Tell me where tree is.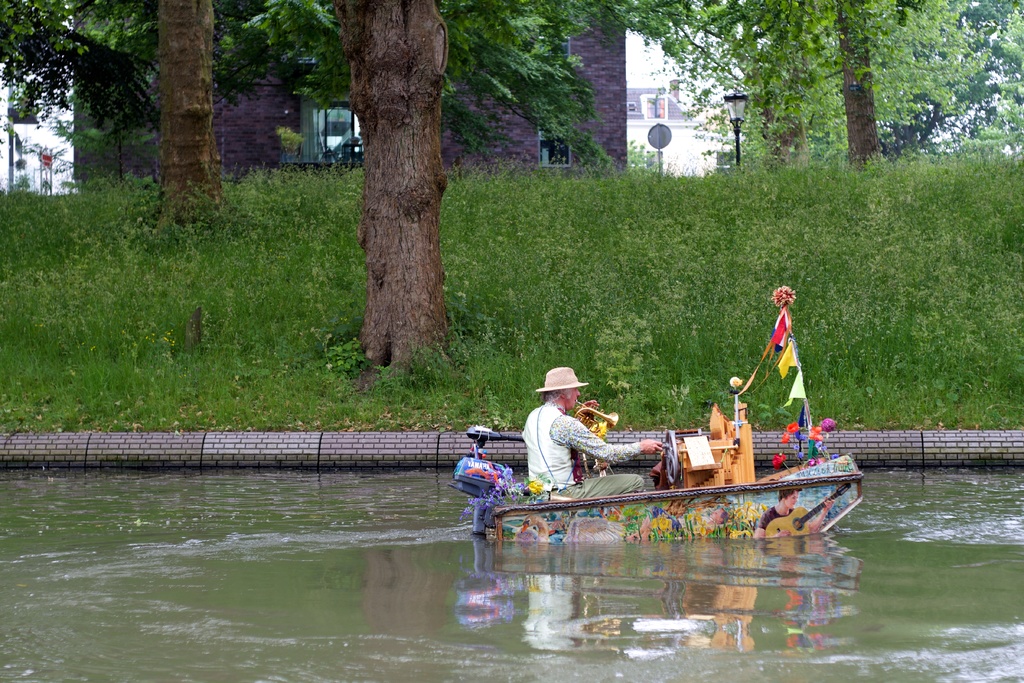
tree is at rect(878, 0, 1023, 163).
